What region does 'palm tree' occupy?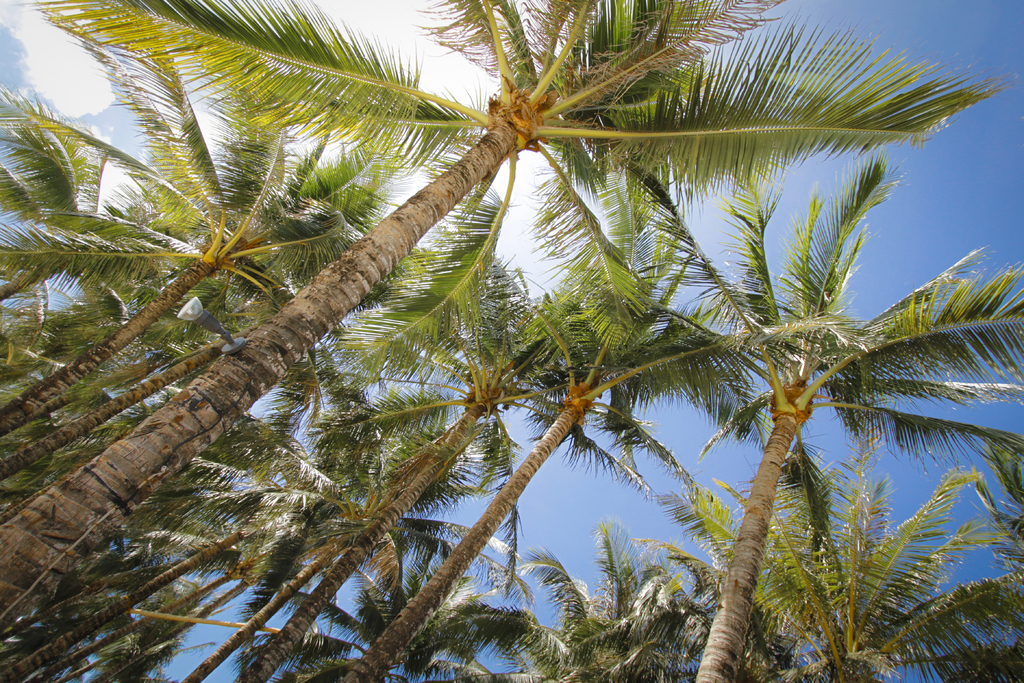
BBox(243, 465, 394, 624).
